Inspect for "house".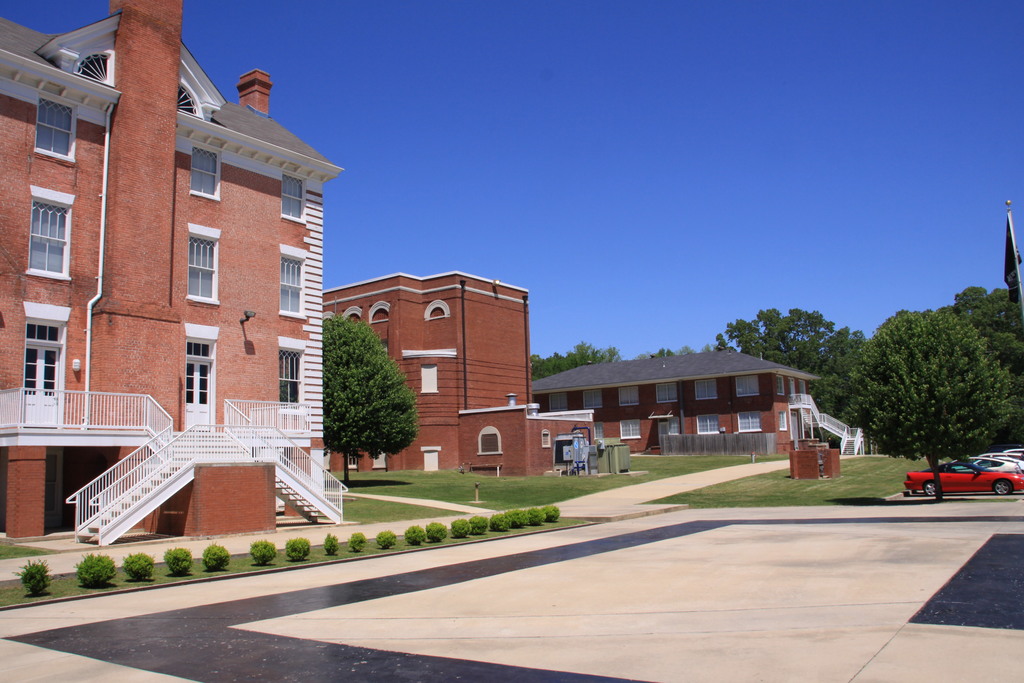
Inspection: <region>529, 347, 824, 459</region>.
